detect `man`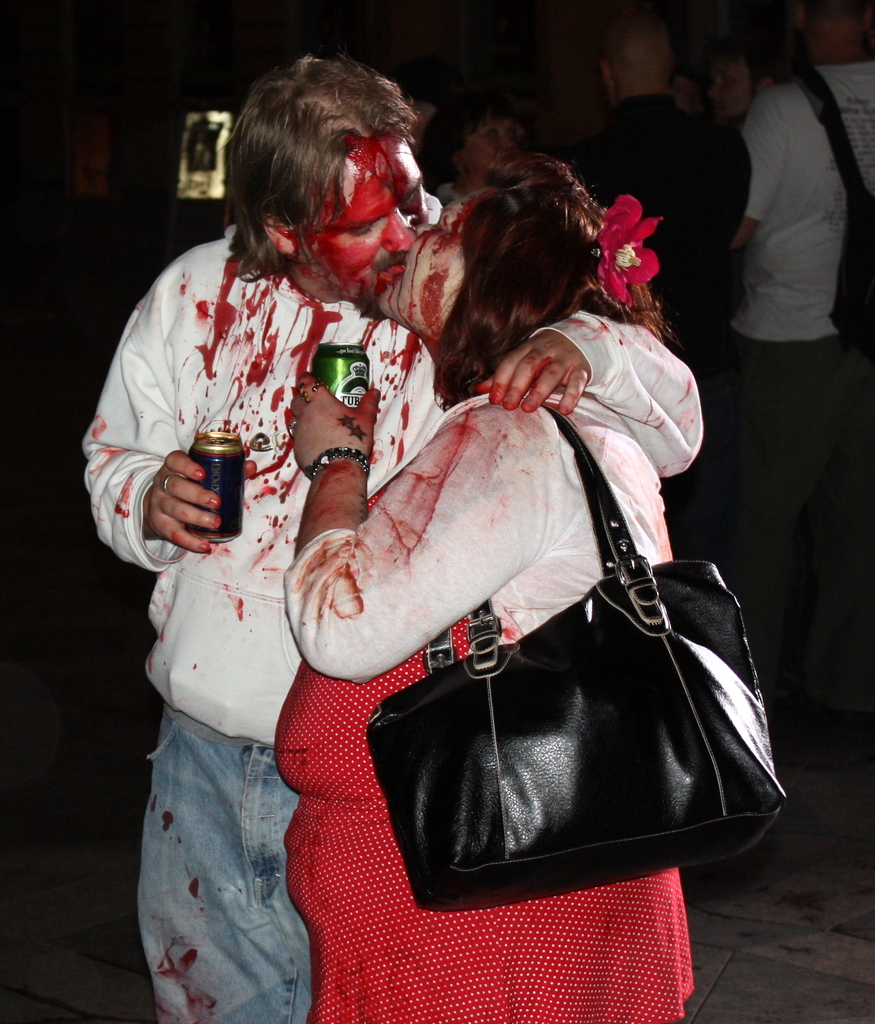
region(725, 0, 874, 378)
